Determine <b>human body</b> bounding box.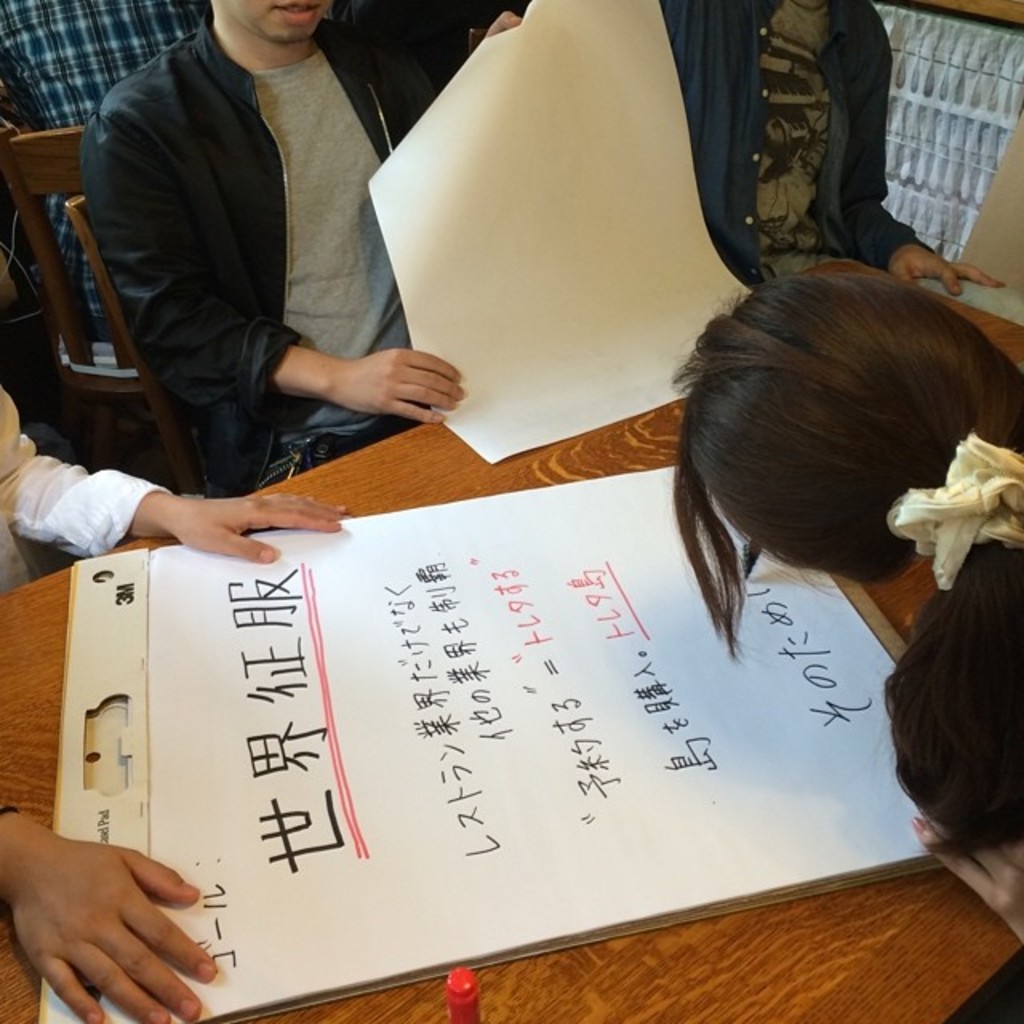
Determined: {"x1": 14, "y1": 0, "x2": 206, "y2": 352}.
